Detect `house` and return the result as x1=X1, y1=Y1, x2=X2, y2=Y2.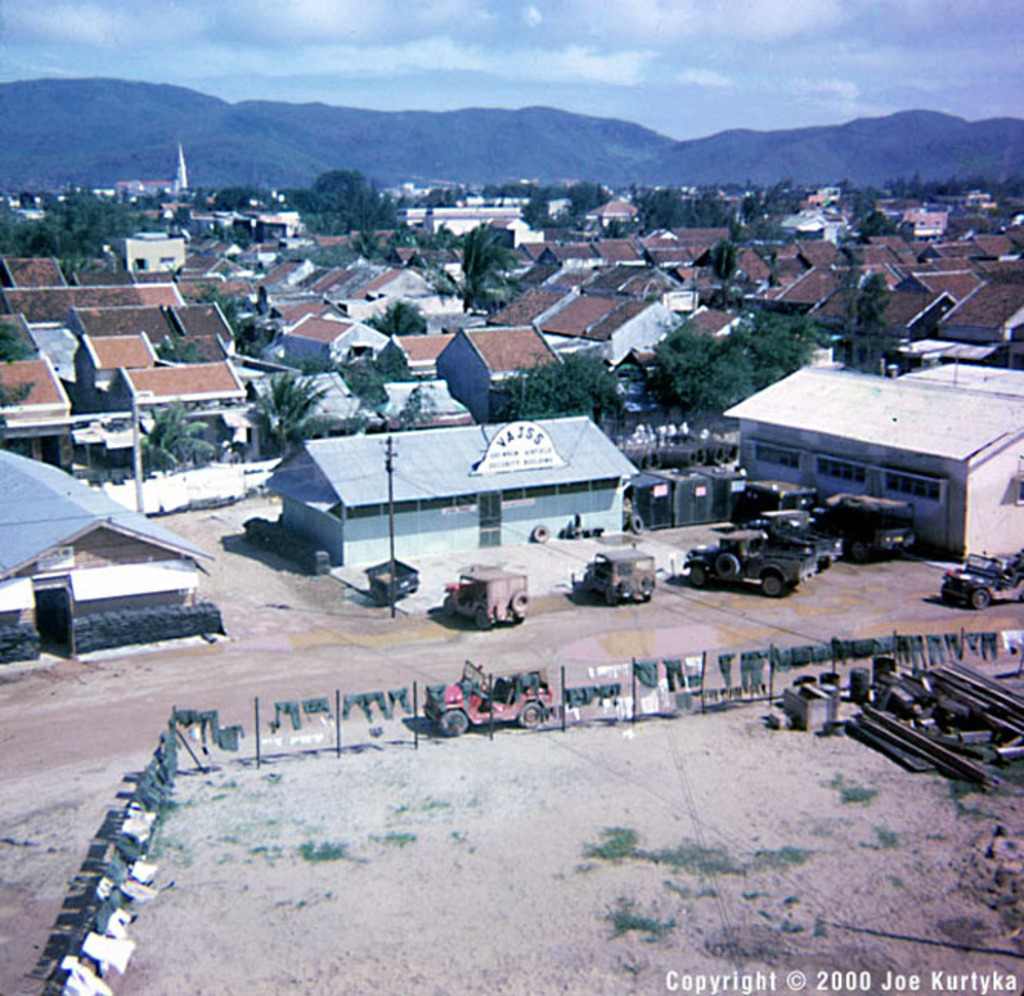
x1=425, y1=231, x2=481, y2=274.
